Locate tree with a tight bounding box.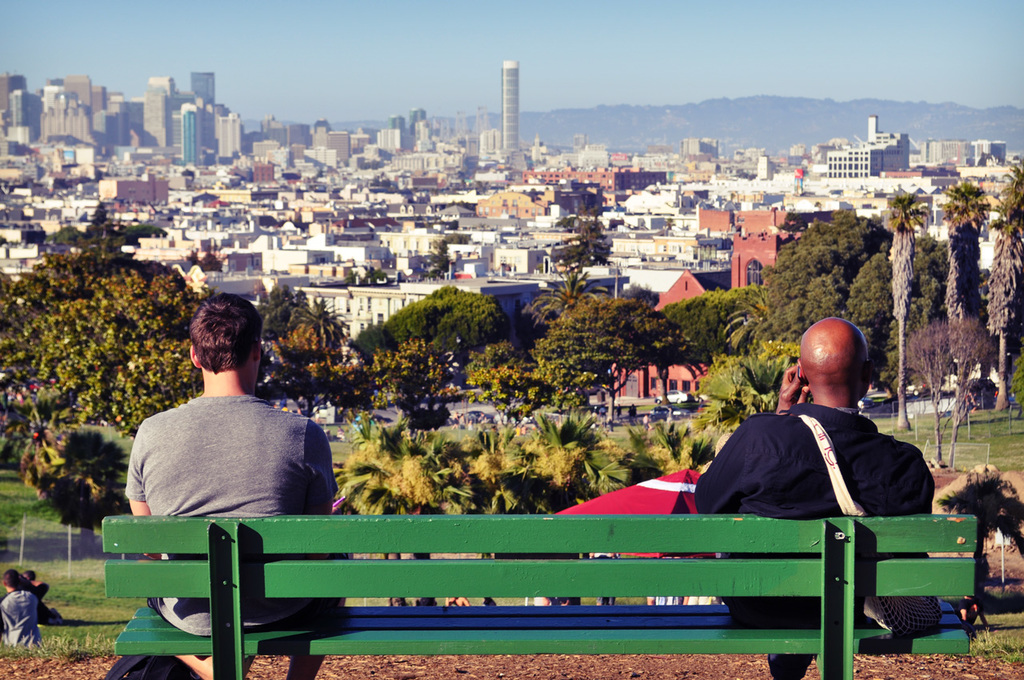
91,216,129,243.
